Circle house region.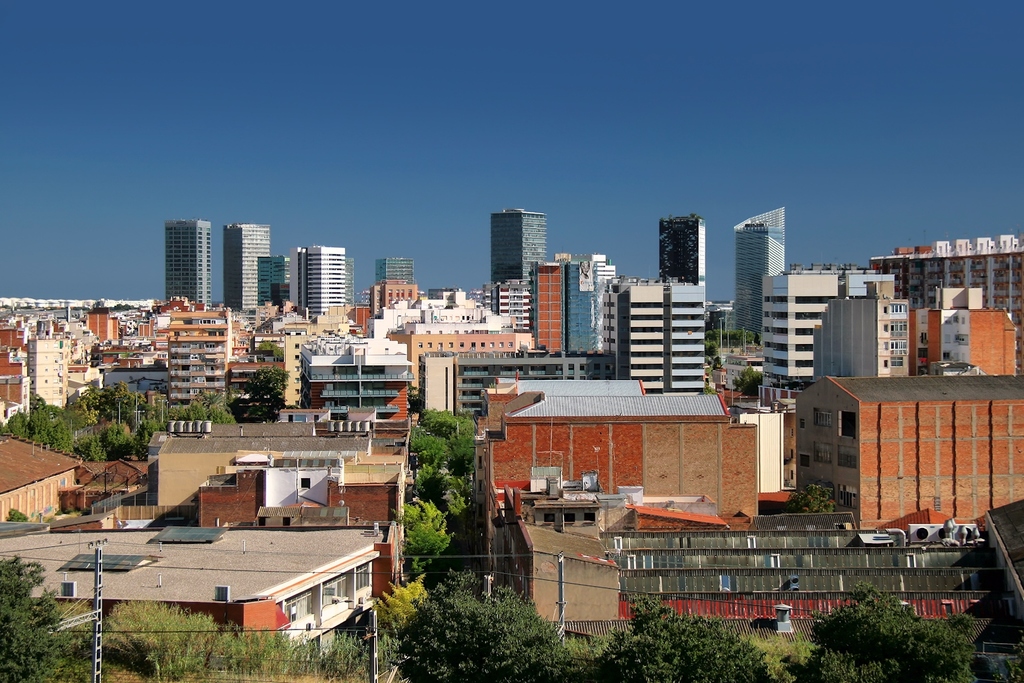
Region: select_region(75, 507, 388, 654).
